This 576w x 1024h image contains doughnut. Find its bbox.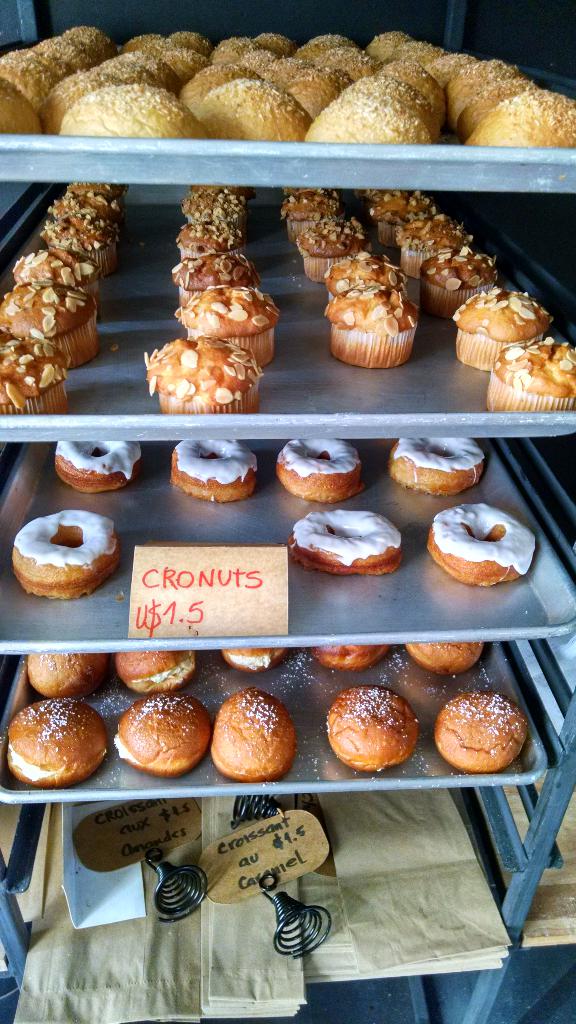
region(275, 442, 365, 502).
